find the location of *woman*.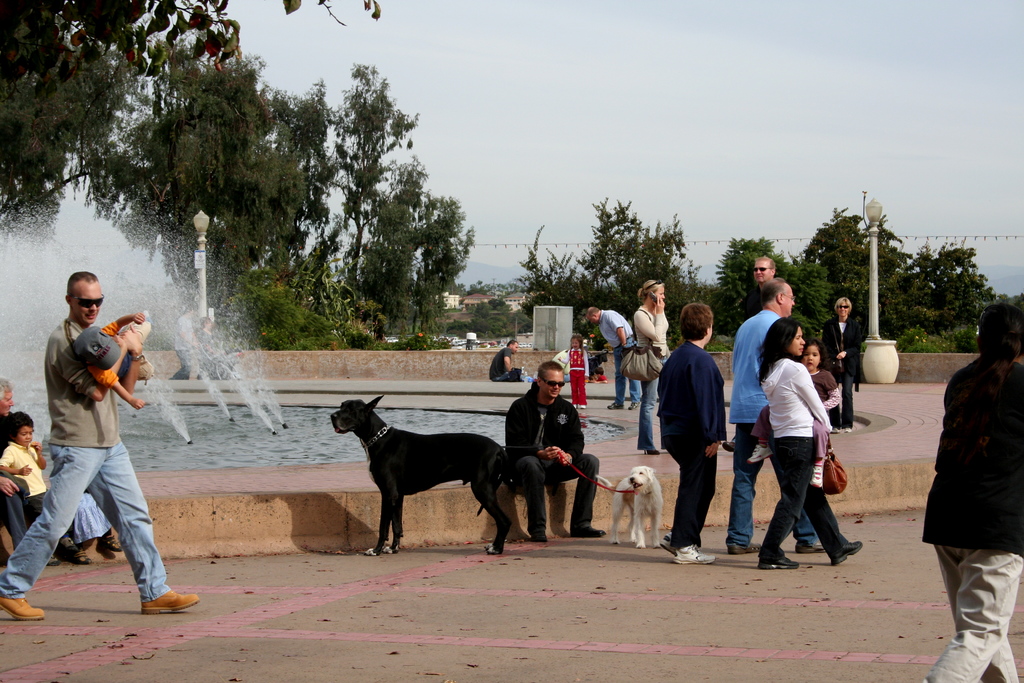
Location: 627, 278, 668, 470.
